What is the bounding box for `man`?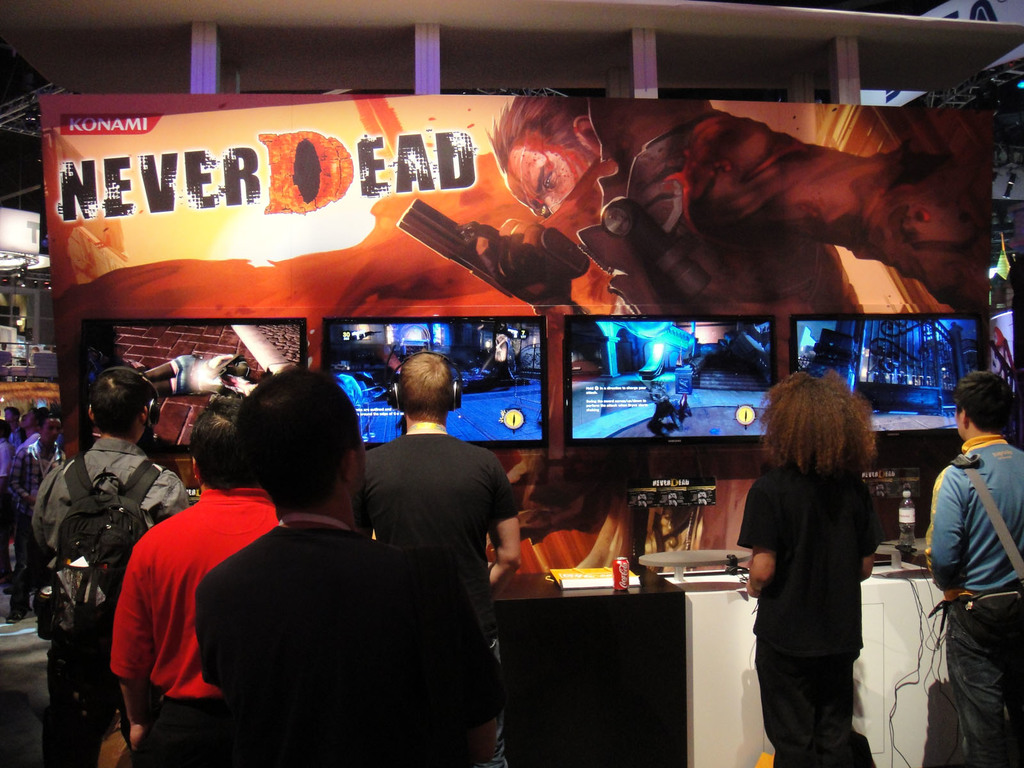
<box>349,352,520,767</box>.
